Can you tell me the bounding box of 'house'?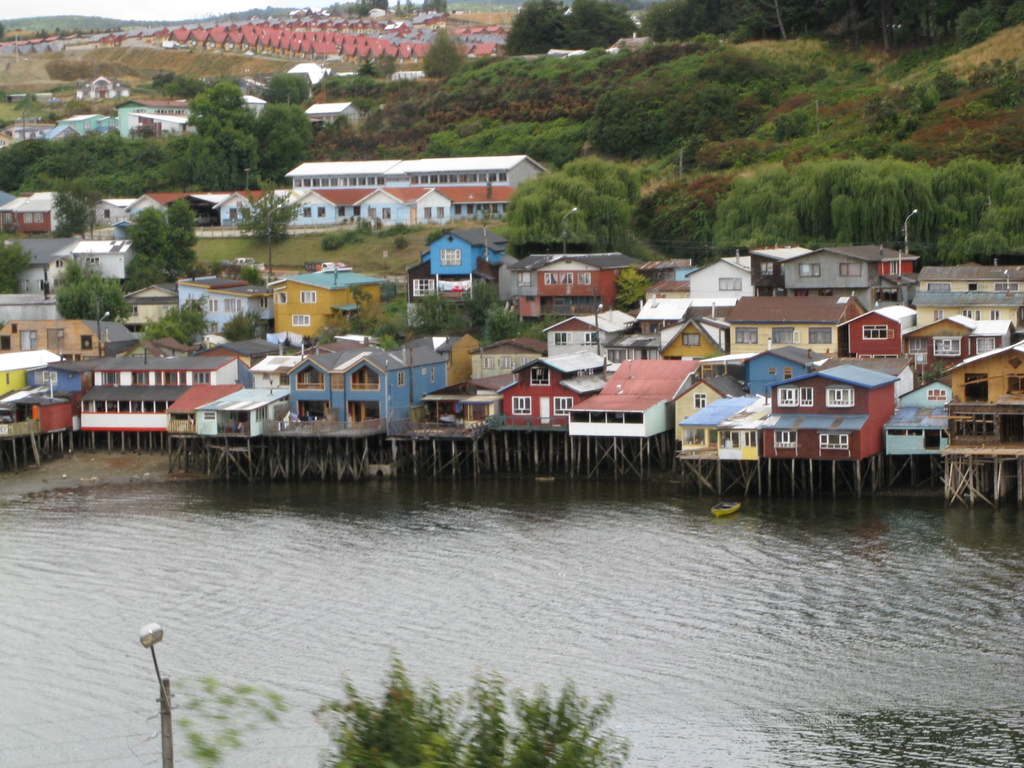
(79, 193, 144, 220).
